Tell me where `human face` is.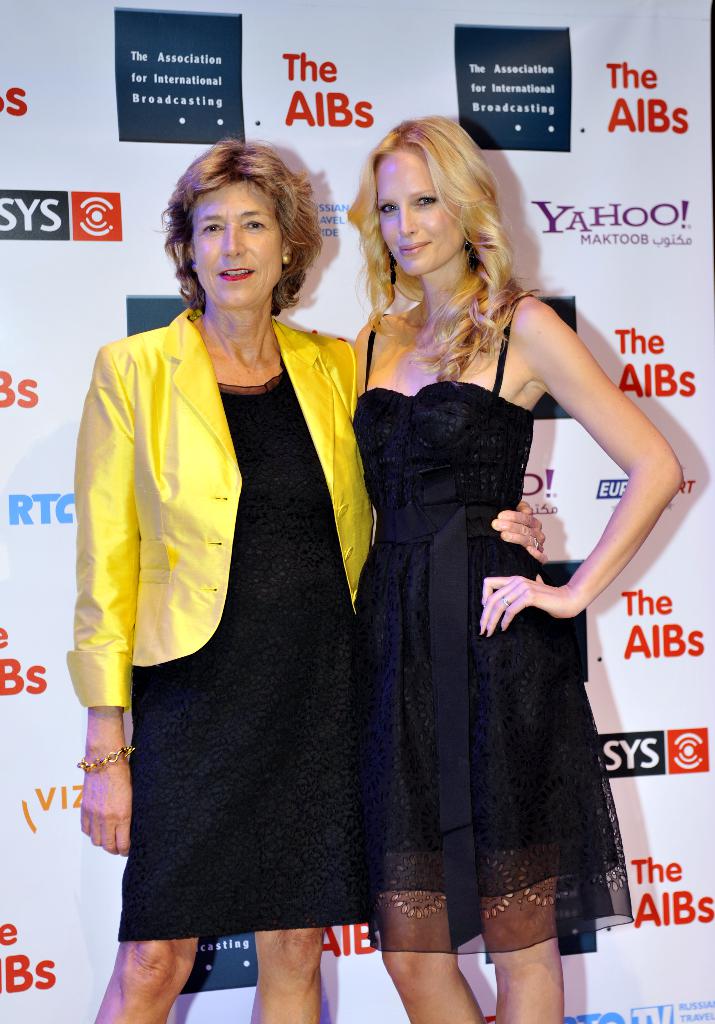
`human face` is at 371/141/450/273.
